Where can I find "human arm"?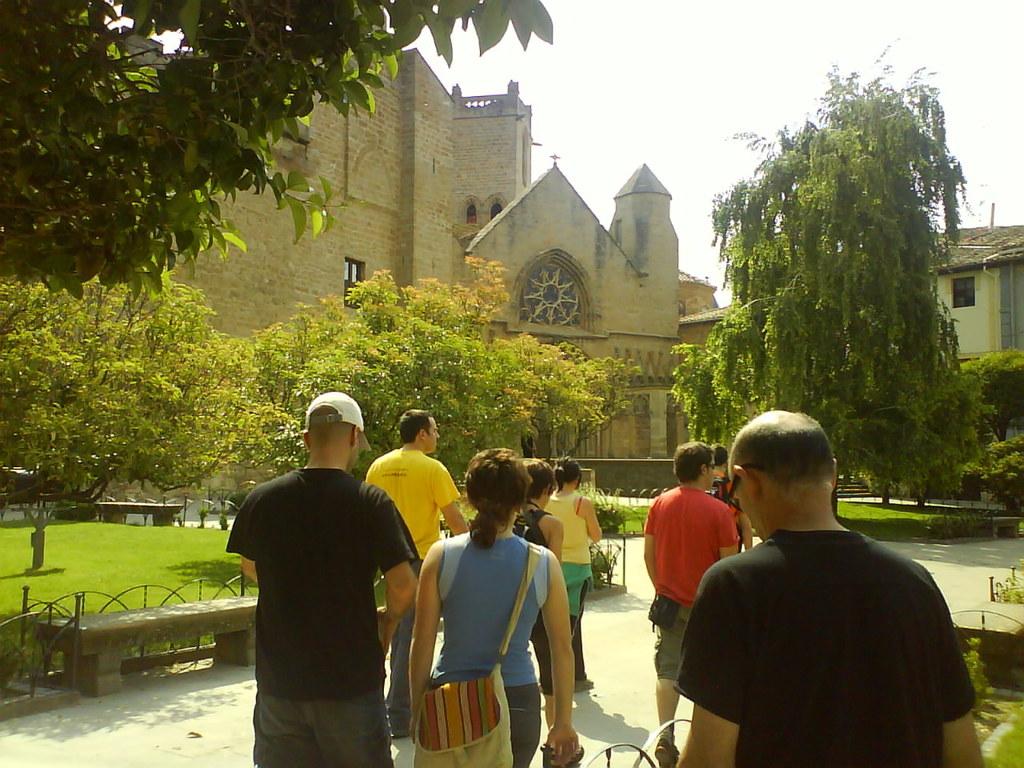
You can find it at bbox=(402, 537, 442, 738).
